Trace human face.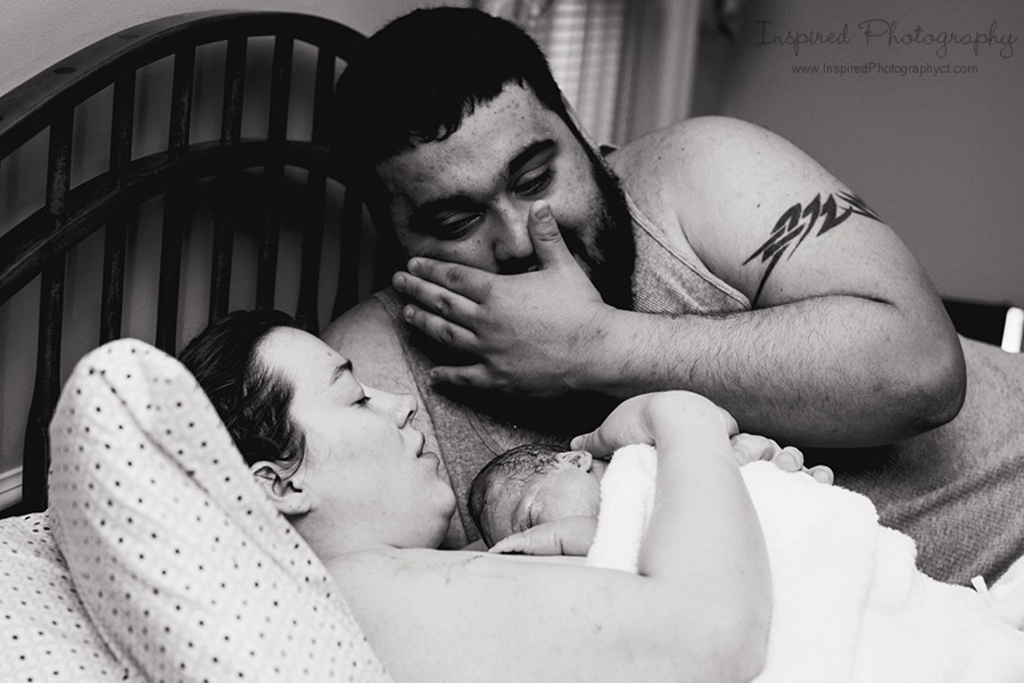
Traced to left=372, top=73, right=628, bottom=301.
